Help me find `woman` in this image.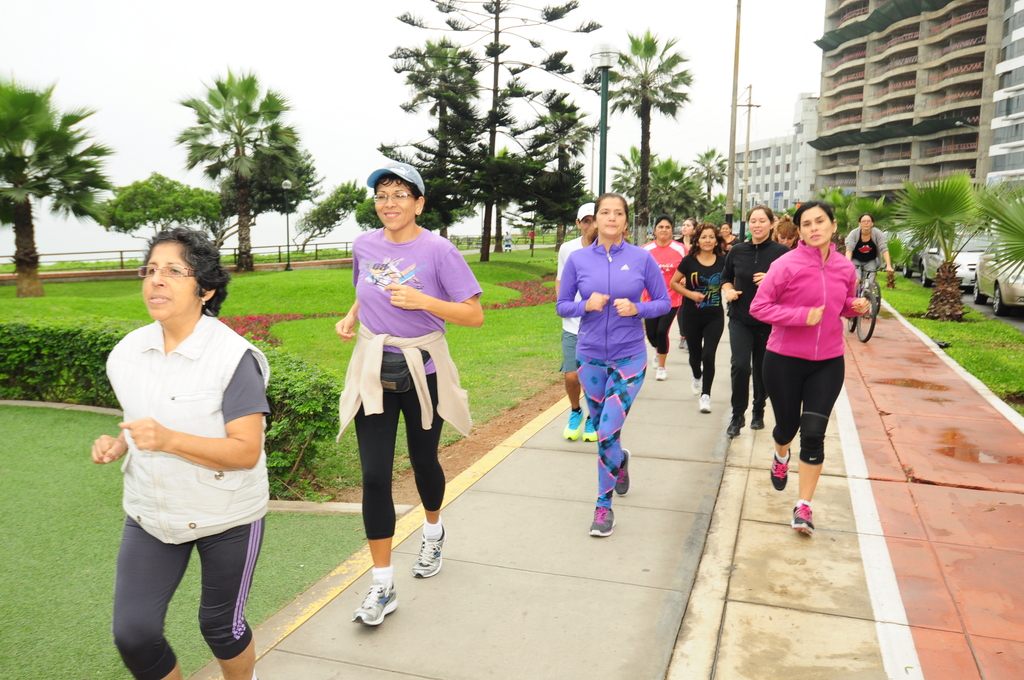
Found it: BBox(724, 203, 790, 437).
